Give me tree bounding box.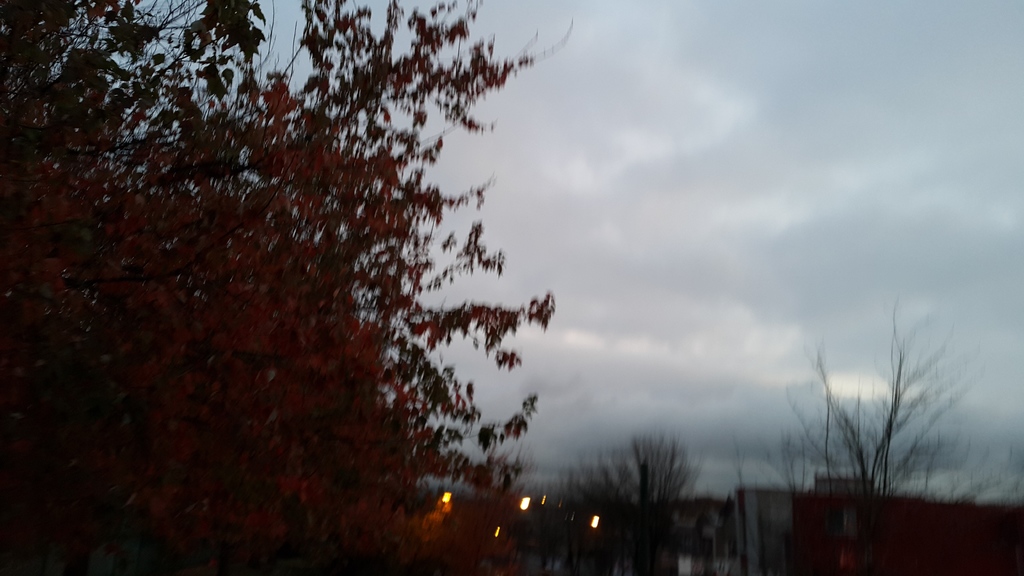
select_region(44, 0, 649, 541).
